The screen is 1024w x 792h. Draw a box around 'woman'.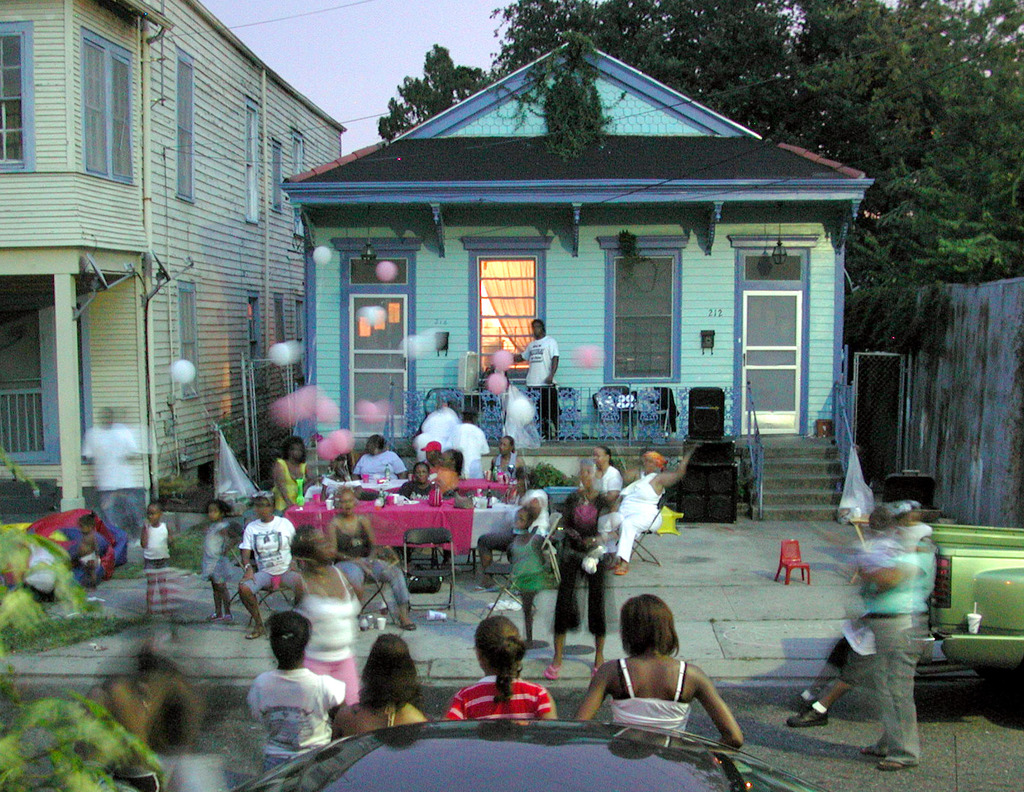
locate(551, 456, 624, 684).
